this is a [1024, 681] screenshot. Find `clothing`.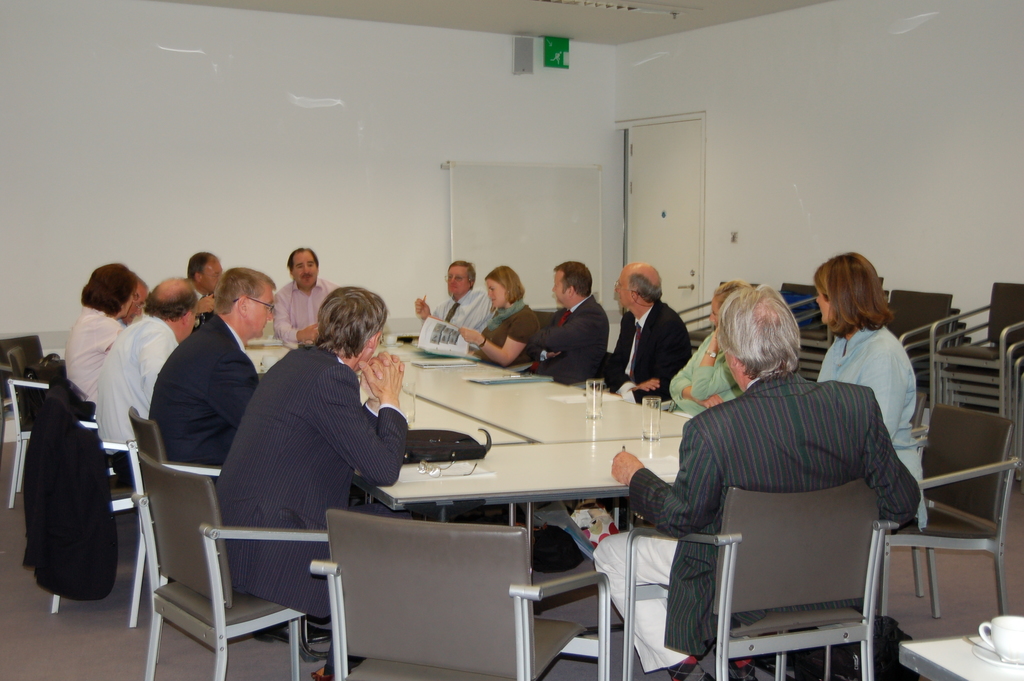
Bounding box: left=89, top=313, right=183, bottom=479.
